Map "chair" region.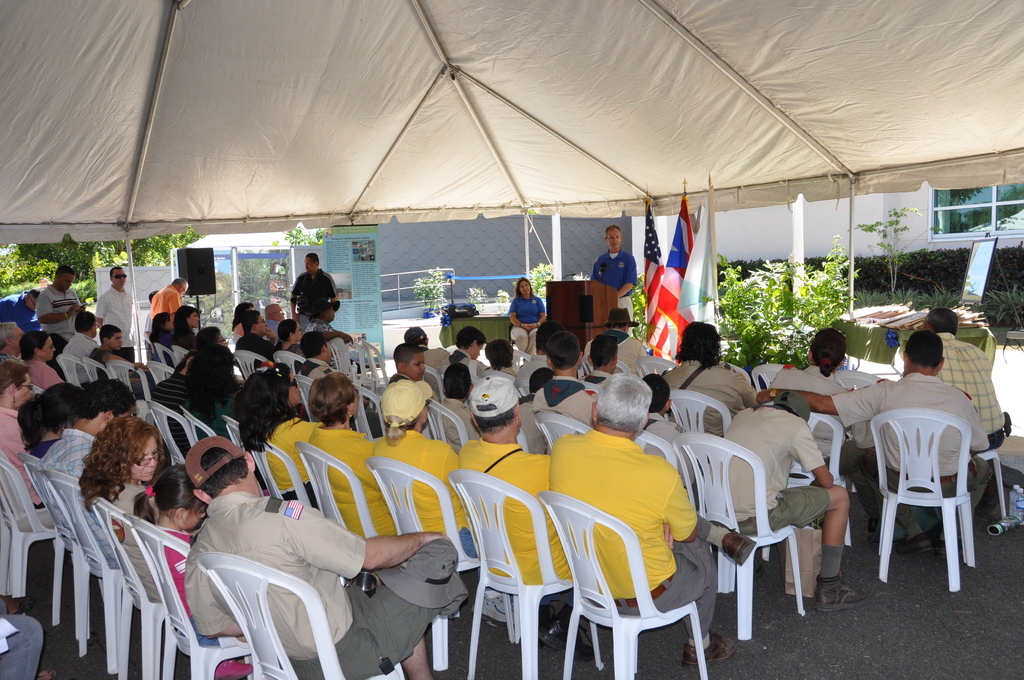
Mapped to <box>156,343,173,367</box>.
